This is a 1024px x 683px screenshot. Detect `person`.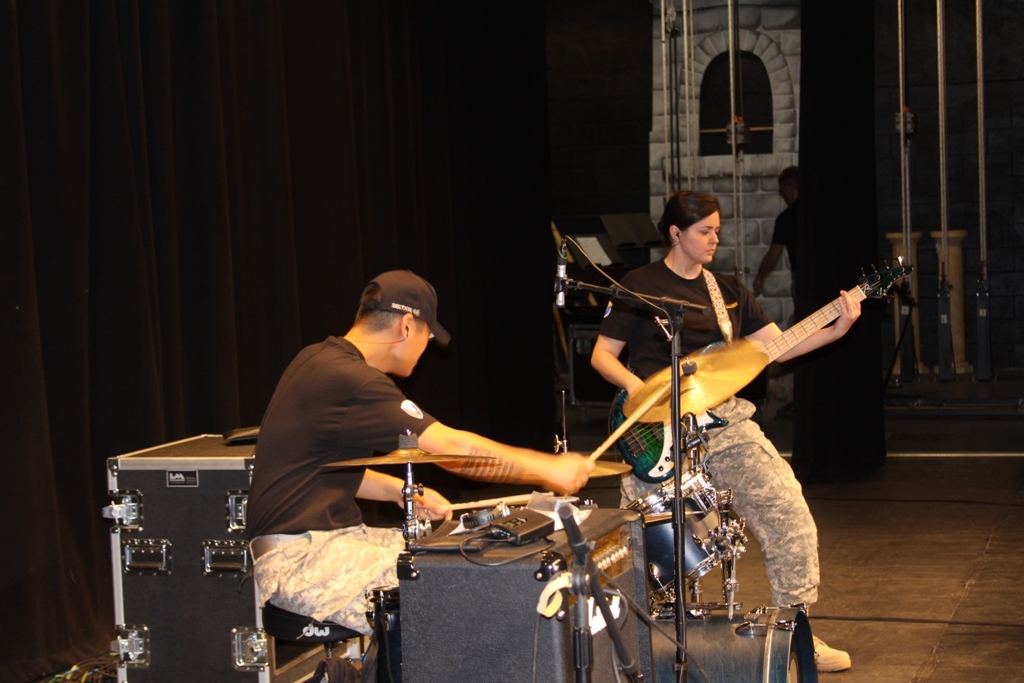
(591,188,860,670).
